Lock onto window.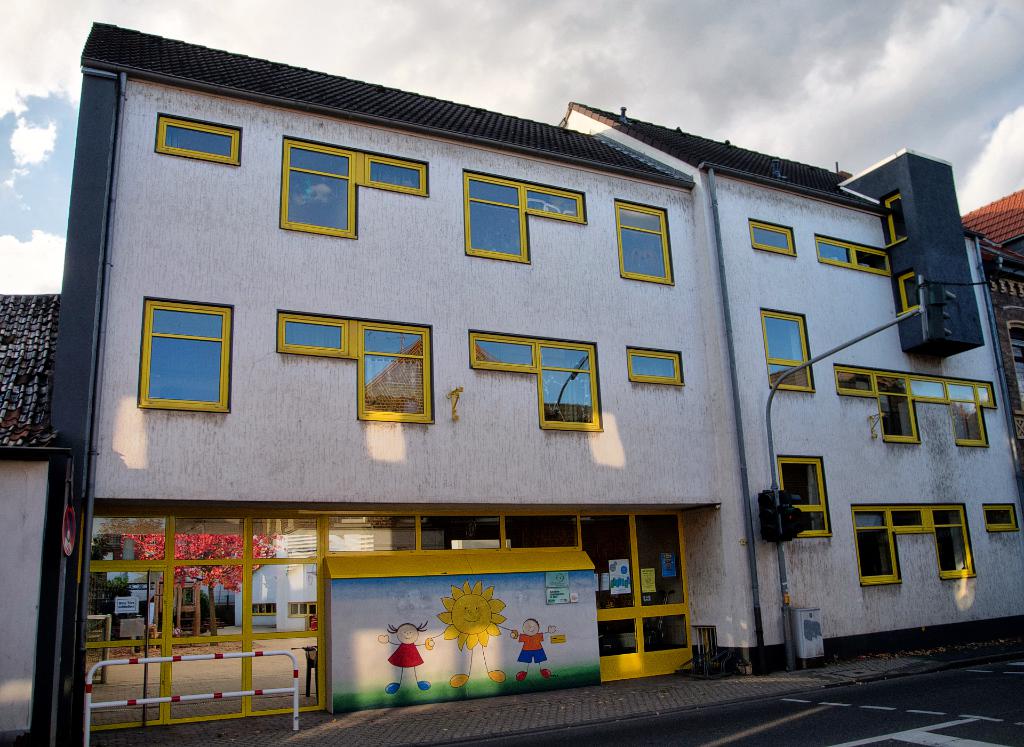
Locked: 477, 334, 609, 430.
